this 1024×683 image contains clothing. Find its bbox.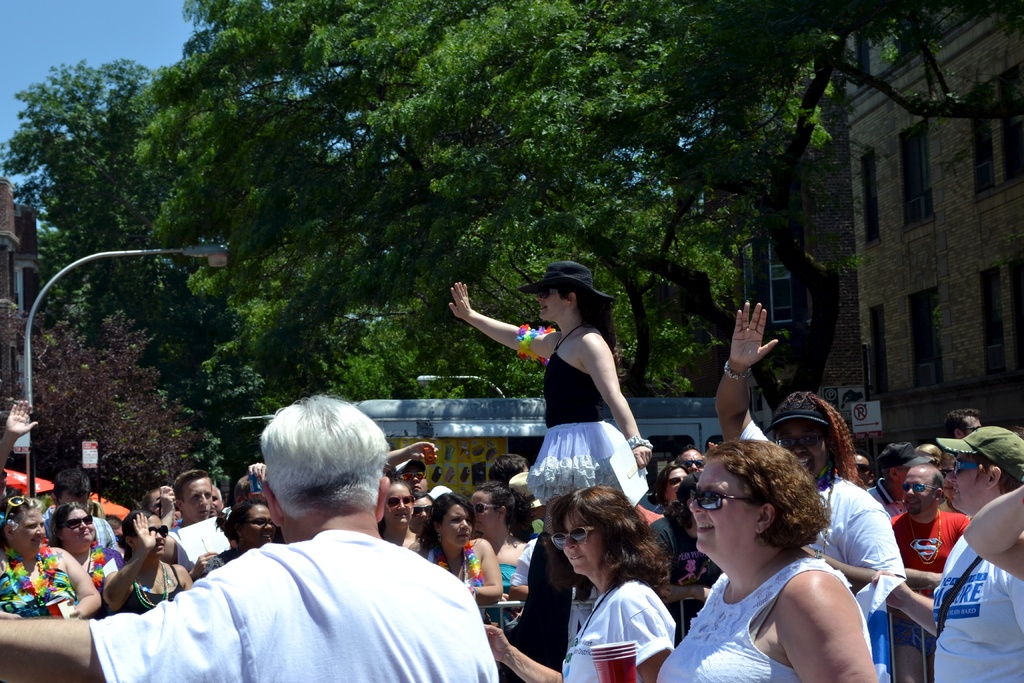
bbox(526, 326, 628, 506).
